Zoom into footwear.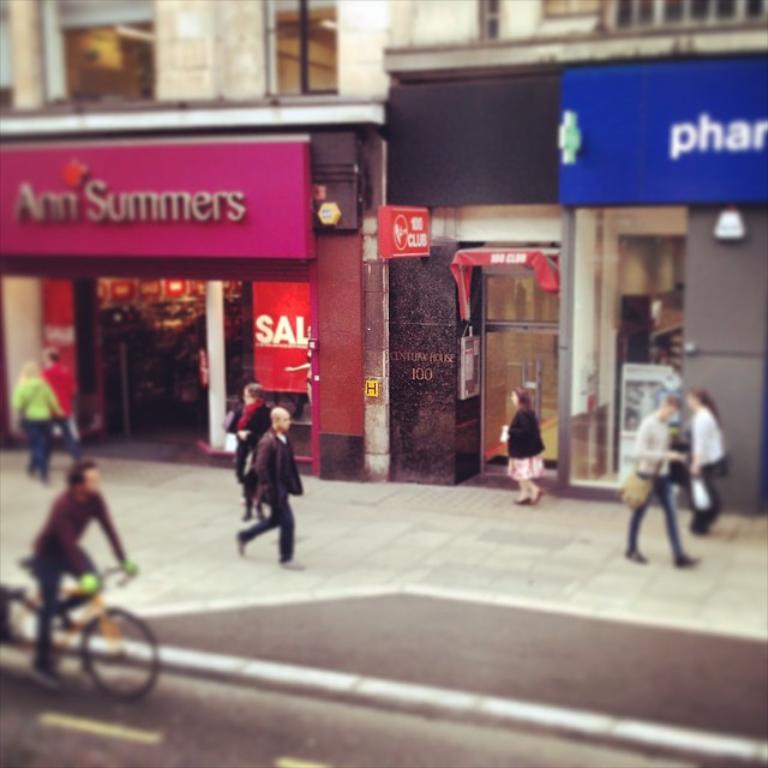
Zoom target: bbox(281, 551, 314, 574).
